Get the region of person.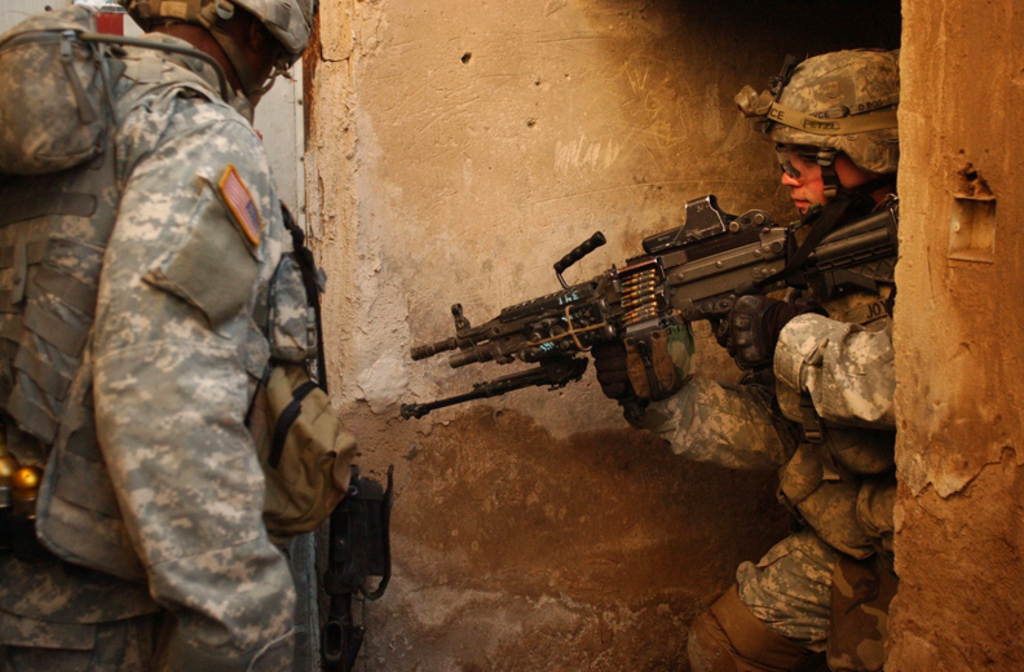
Rect(16, 0, 365, 671).
